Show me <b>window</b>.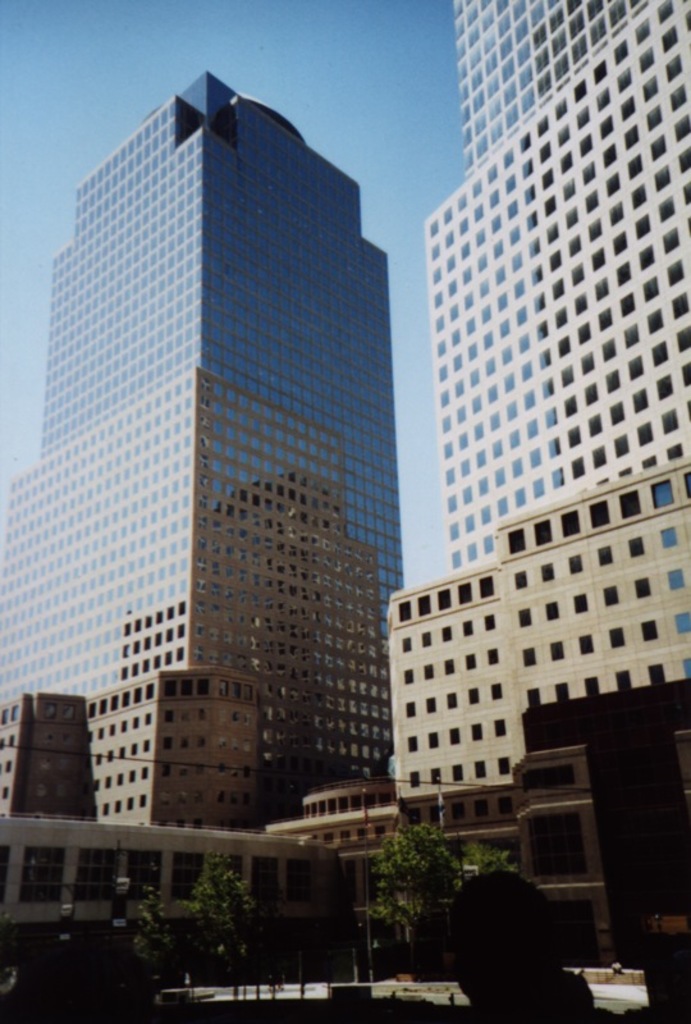
<b>window</b> is here: crop(522, 767, 578, 790).
